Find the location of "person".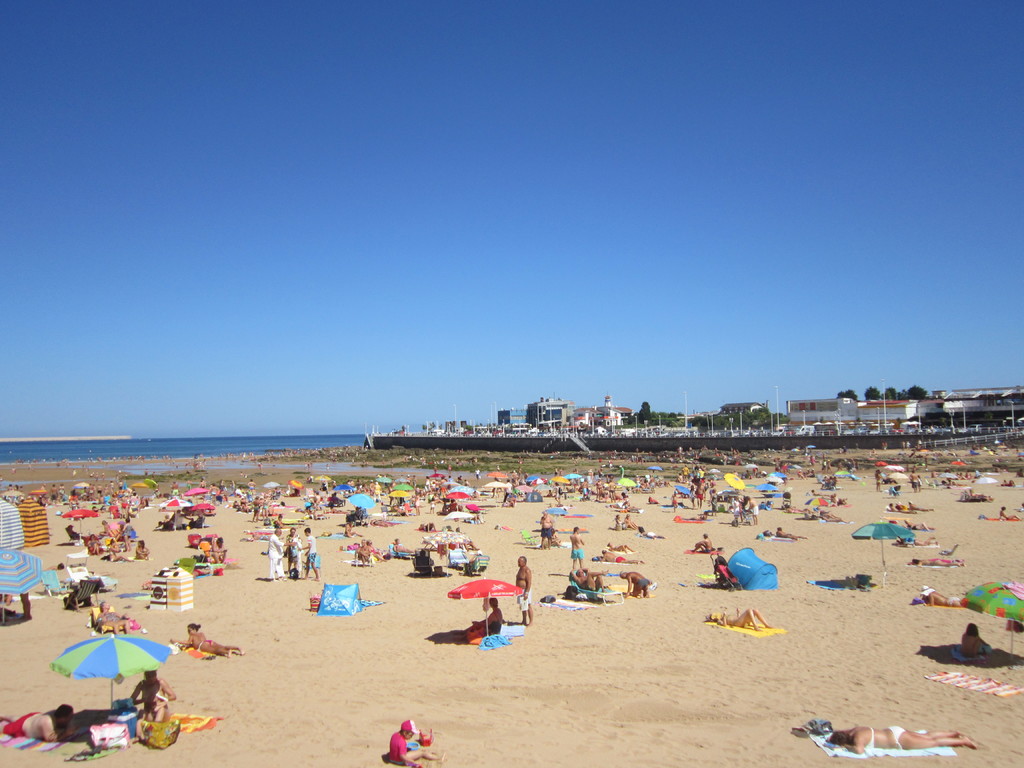
Location: (left=513, top=550, right=530, bottom=627).
